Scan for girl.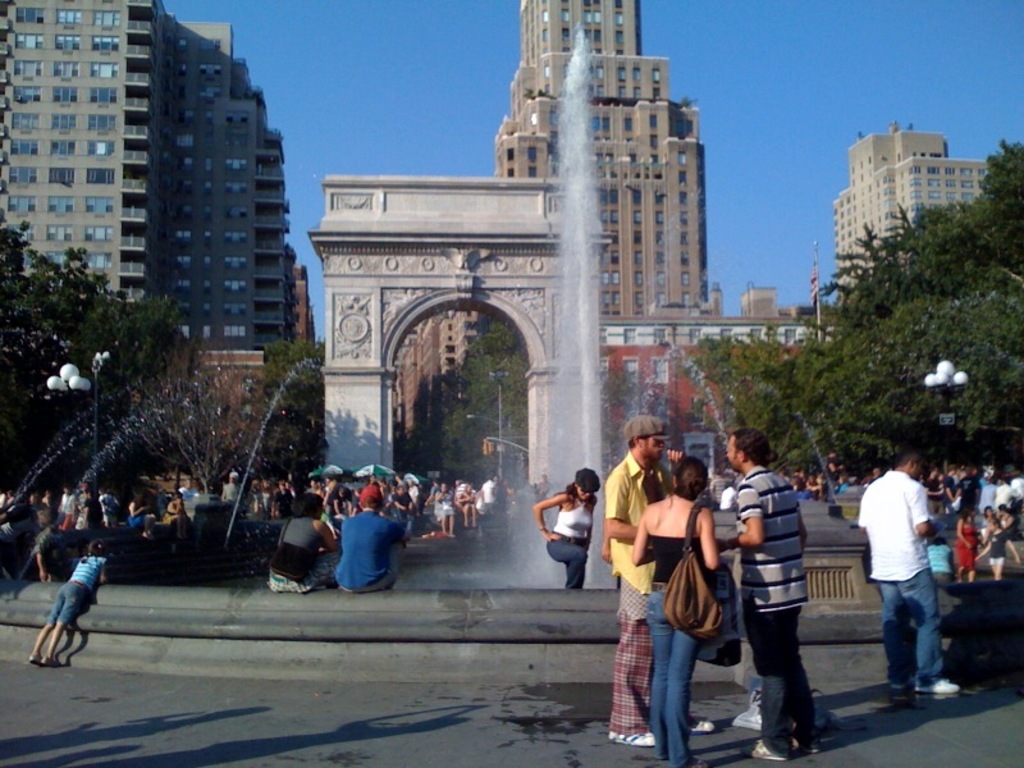
Scan result: left=24, top=543, right=109, bottom=668.
